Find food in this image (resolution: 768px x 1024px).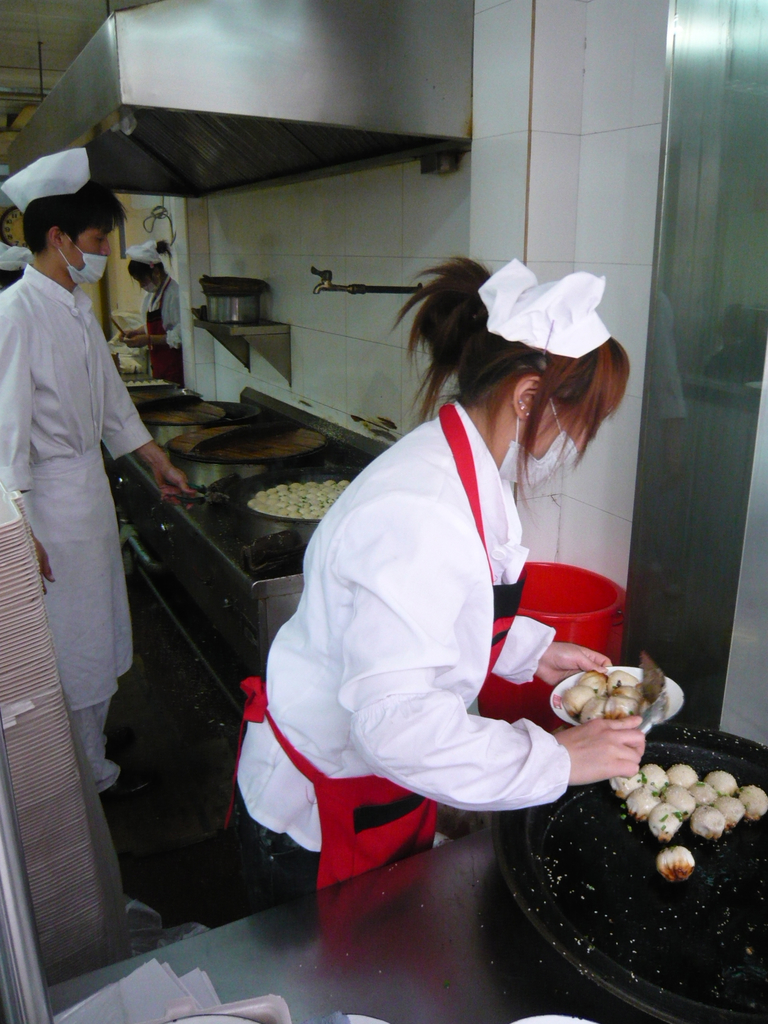
bbox=(658, 841, 695, 884).
